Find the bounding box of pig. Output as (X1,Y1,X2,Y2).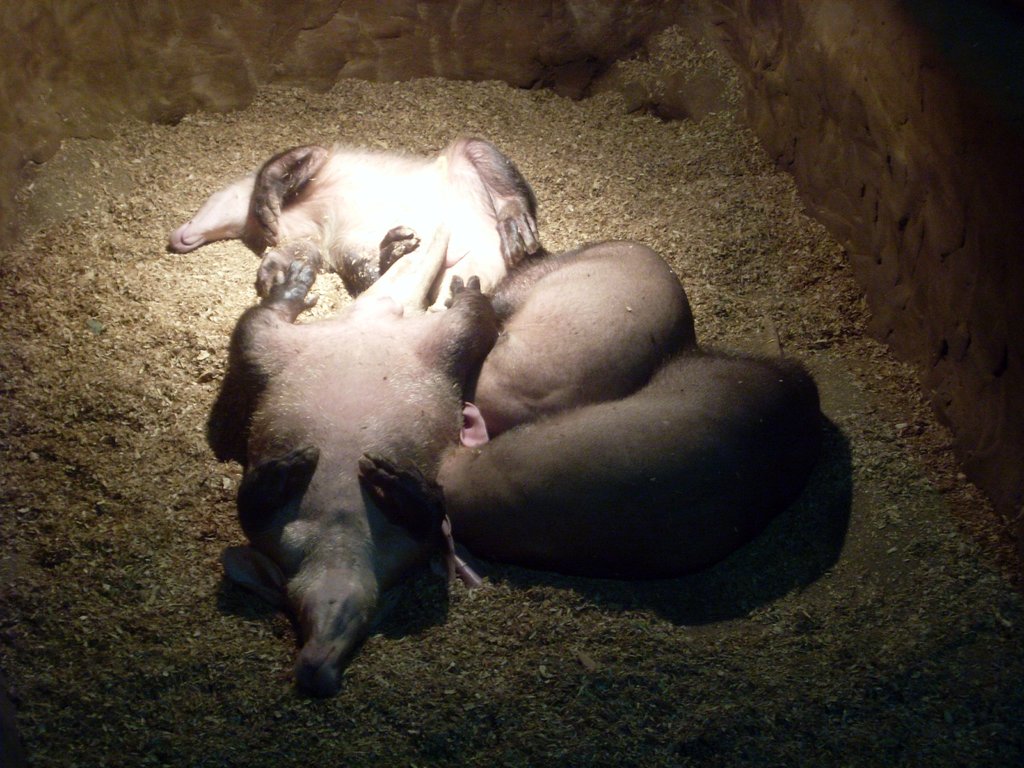
(166,135,539,308).
